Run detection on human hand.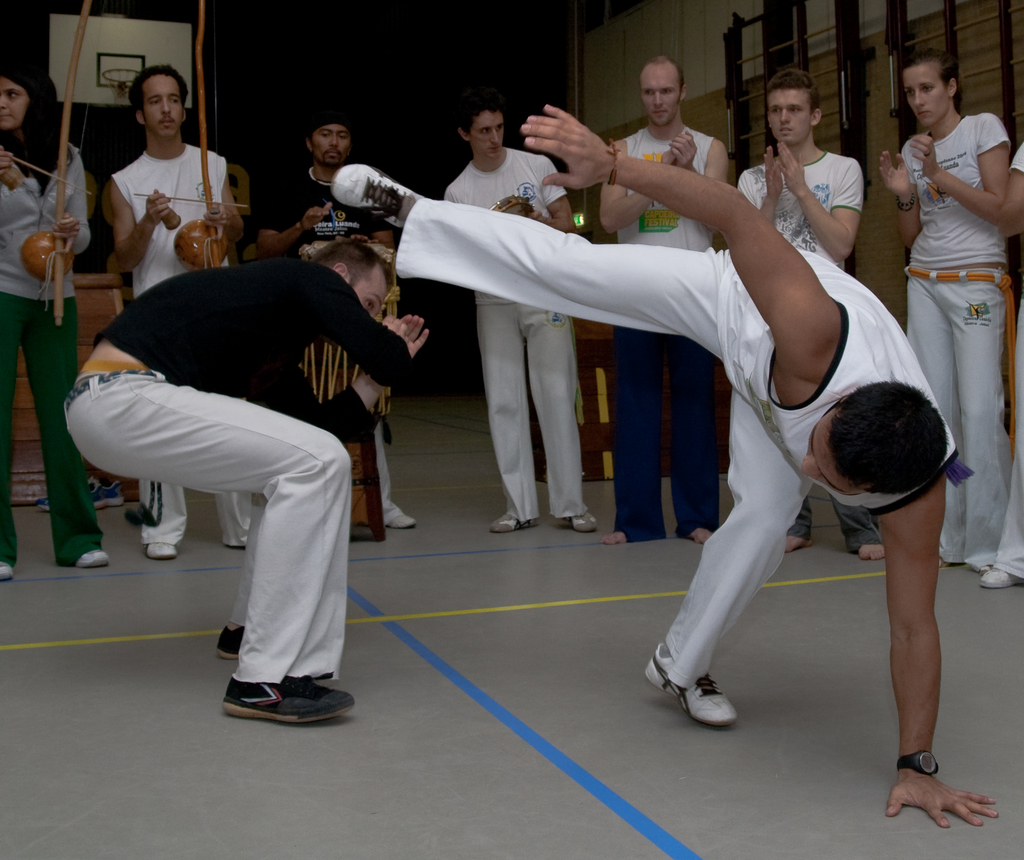
Result: box(524, 99, 630, 189).
